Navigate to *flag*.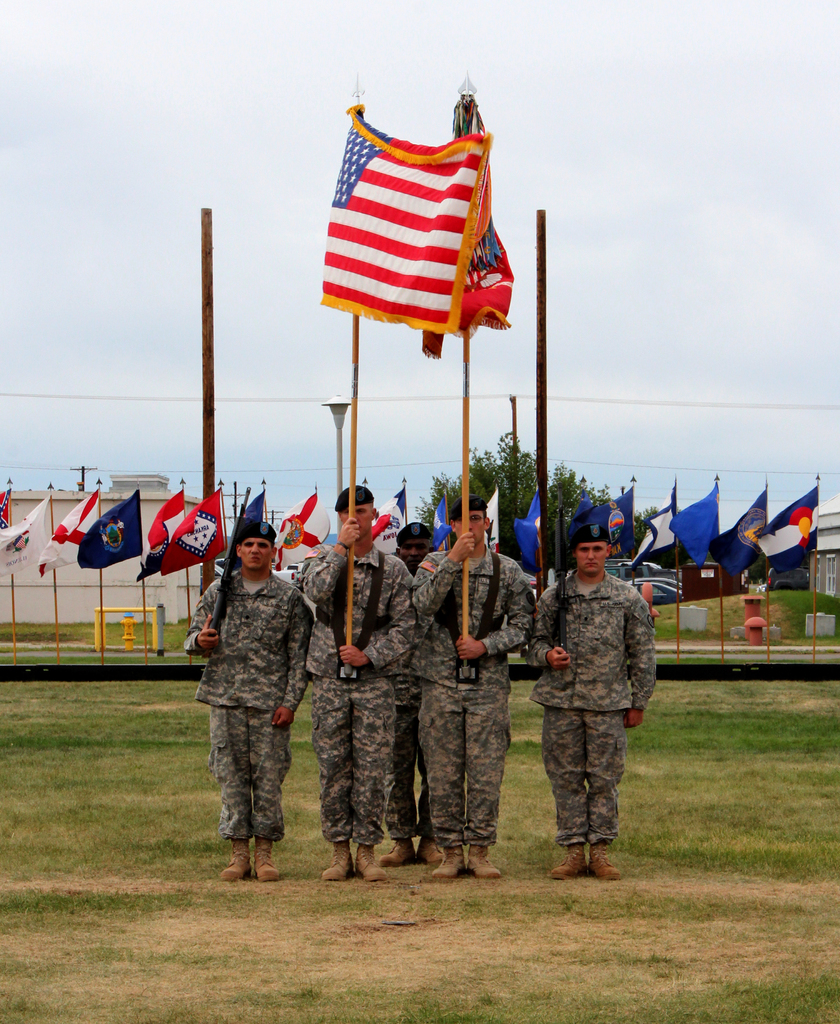
Navigation target: (33,484,105,568).
